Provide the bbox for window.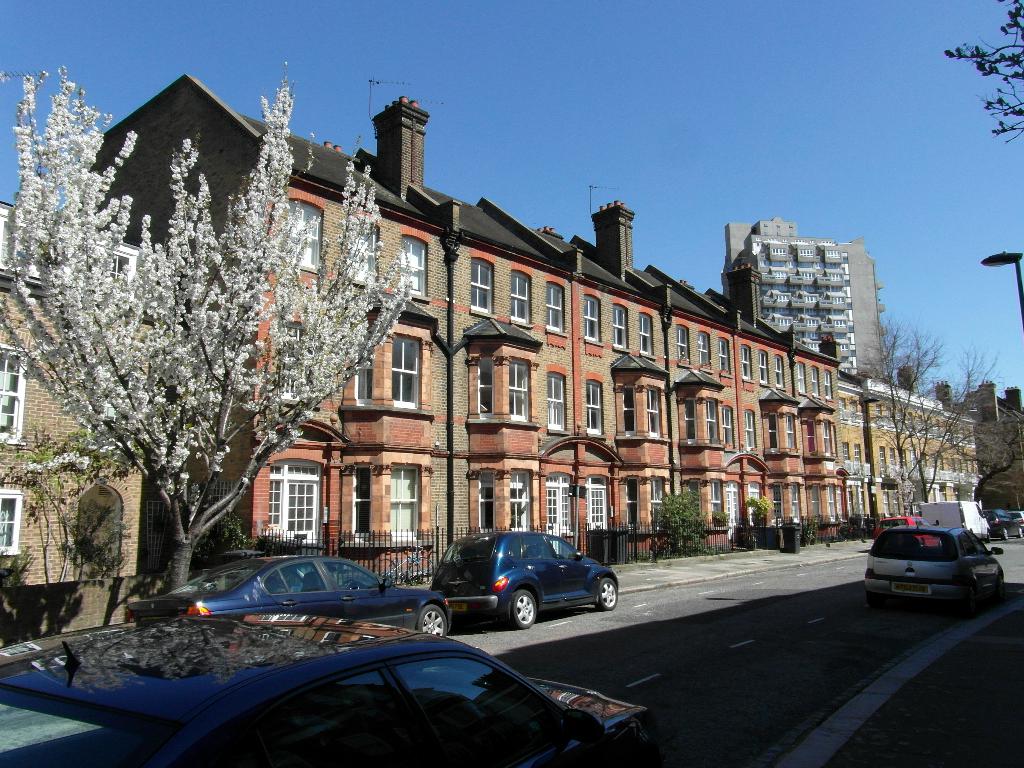
(x1=394, y1=329, x2=423, y2=410).
